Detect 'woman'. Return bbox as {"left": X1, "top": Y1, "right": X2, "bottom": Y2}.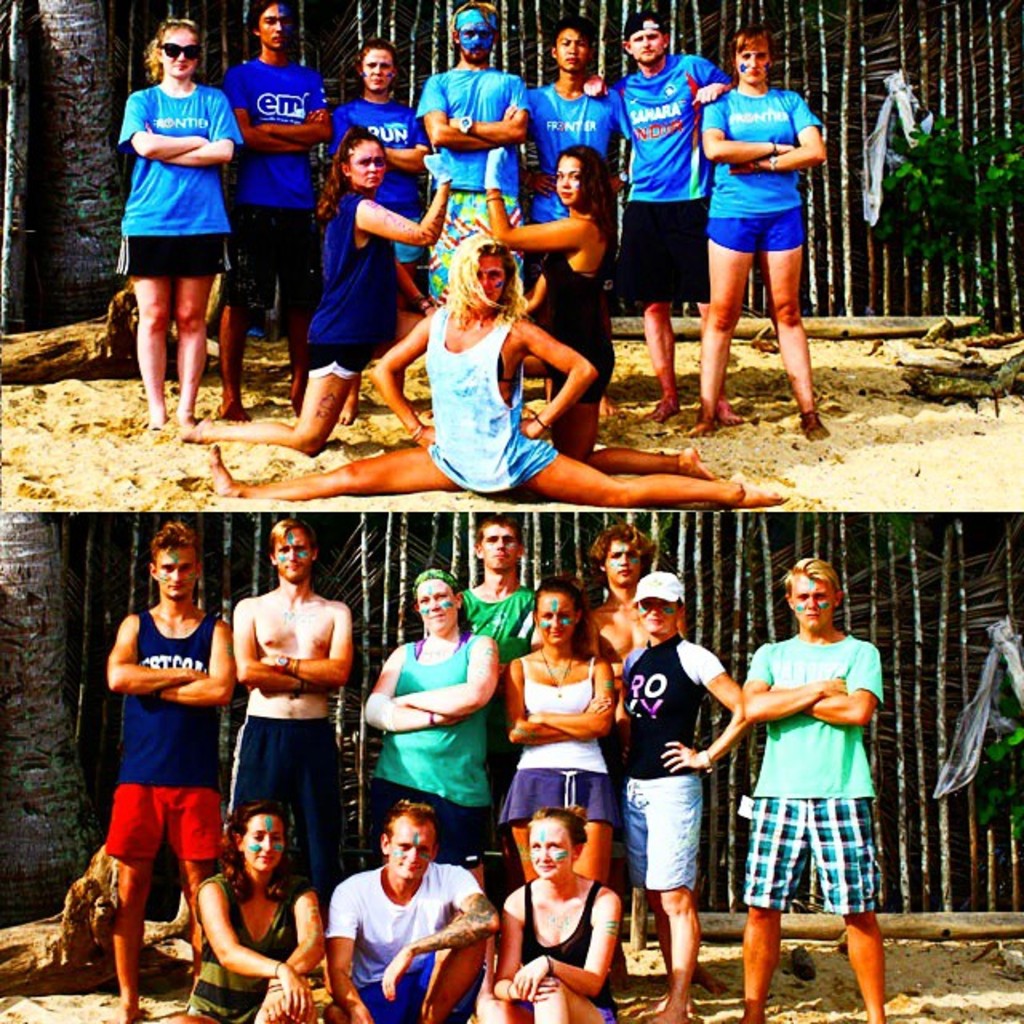
{"left": 363, "top": 566, "right": 501, "bottom": 893}.
